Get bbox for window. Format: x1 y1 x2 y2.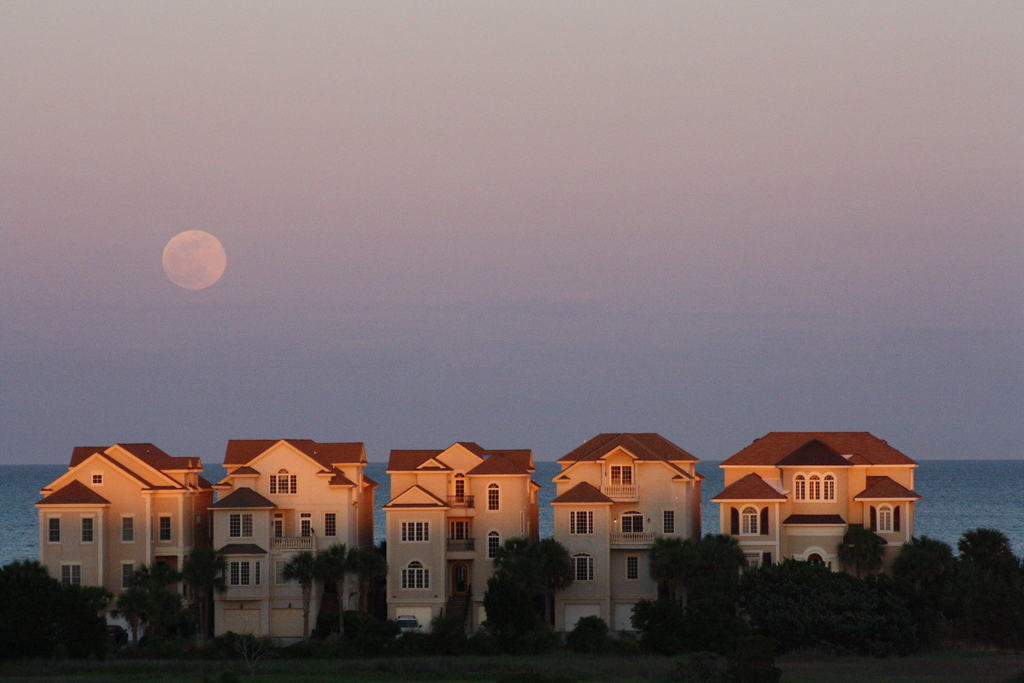
484 482 501 514.
